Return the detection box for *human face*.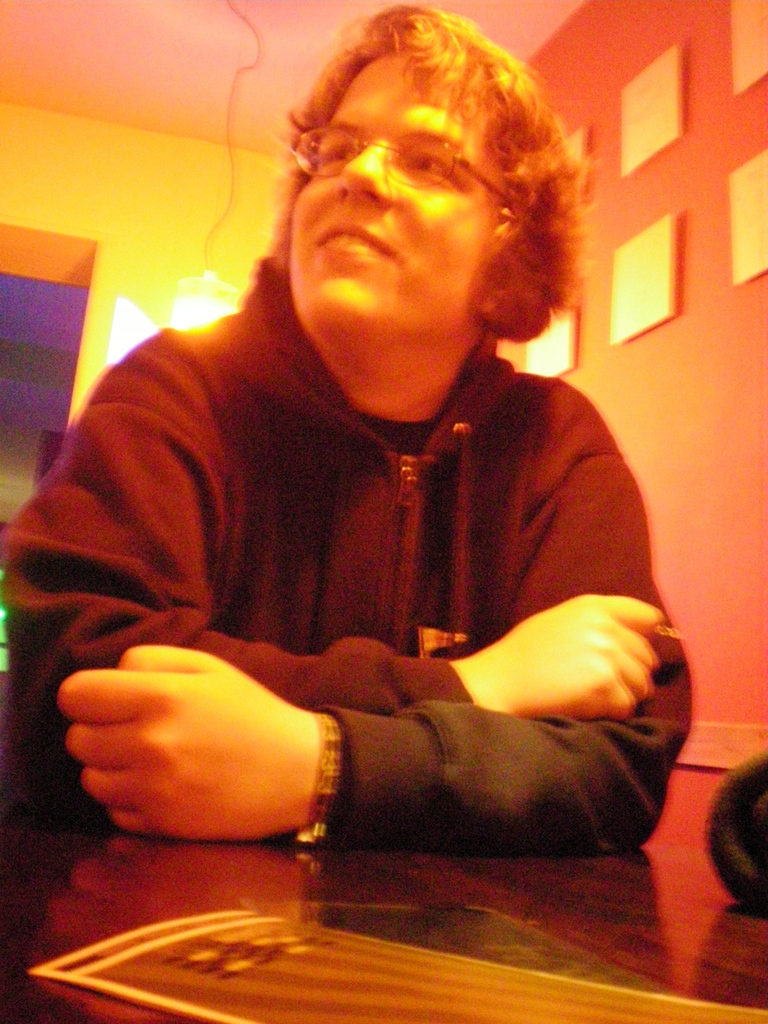
[x1=281, y1=90, x2=531, y2=352].
